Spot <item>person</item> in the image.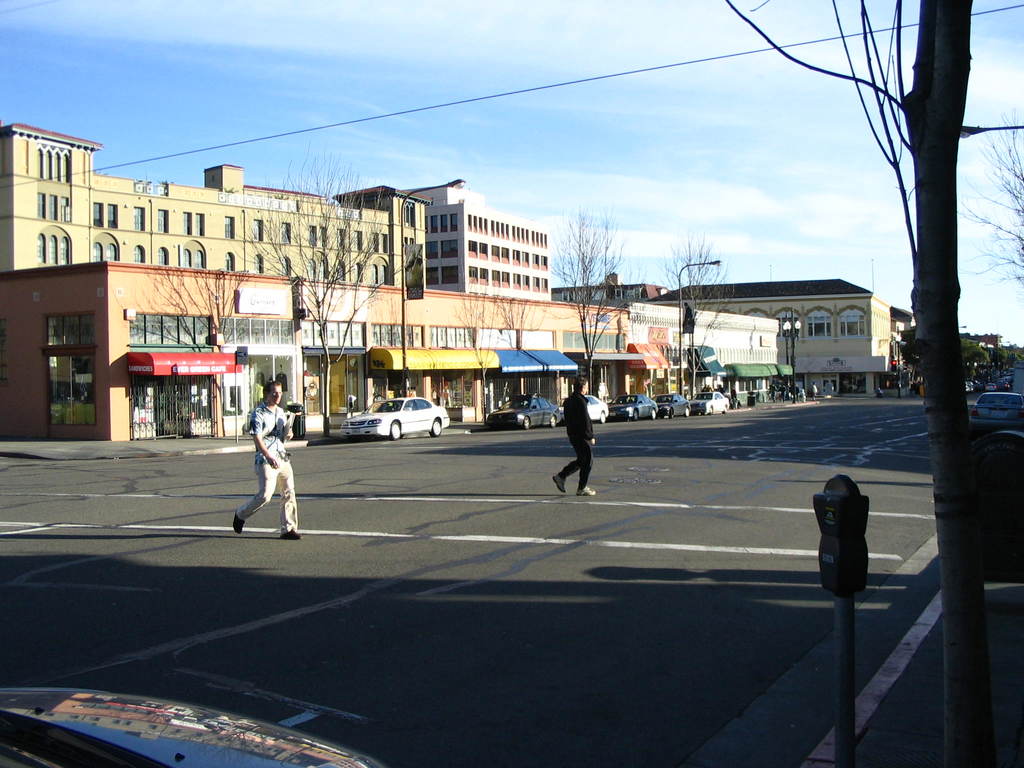
<item>person</item> found at [234, 384, 296, 554].
